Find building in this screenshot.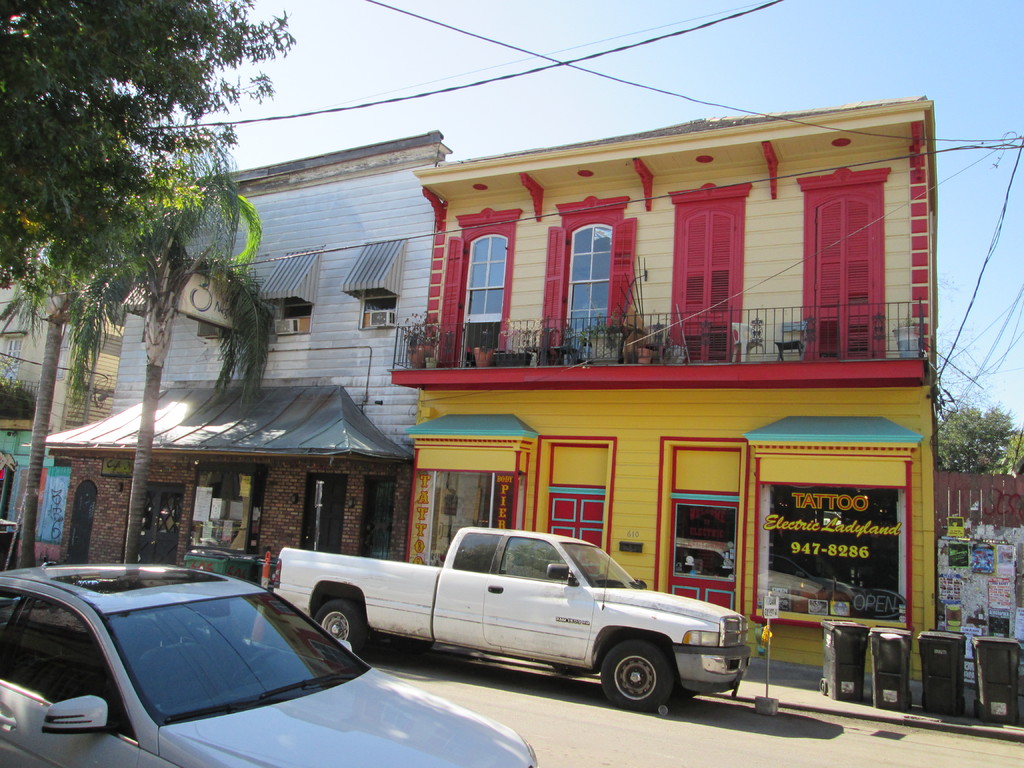
The bounding box for building is {"left": 413, "top": 101, "right": 937, "bottom": 682}.
